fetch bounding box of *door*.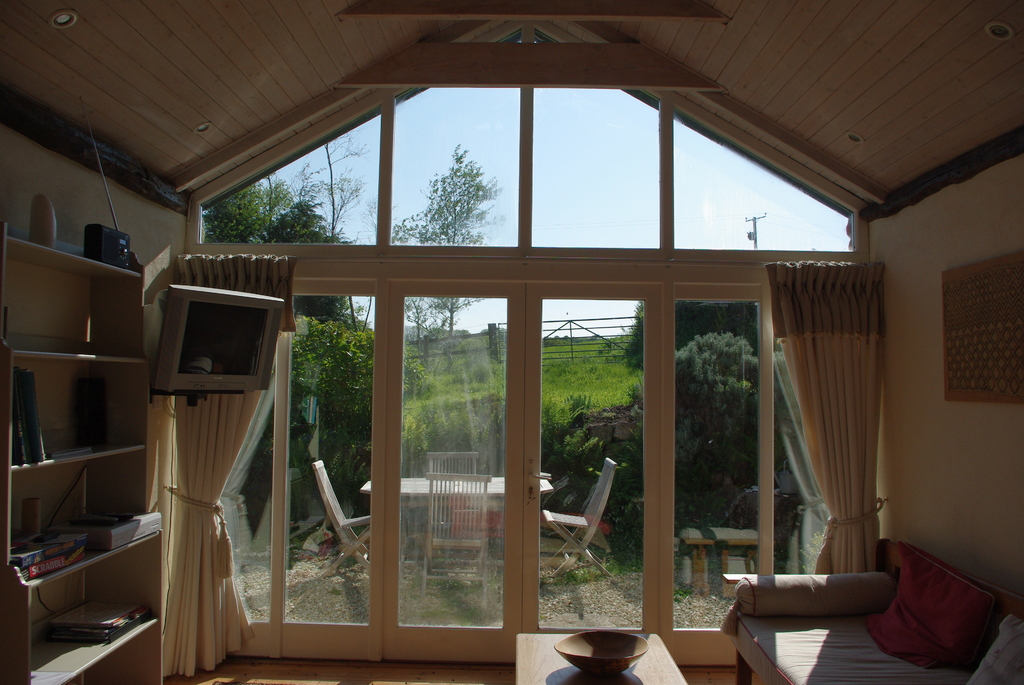
Bbox: [524,281,660,633].
